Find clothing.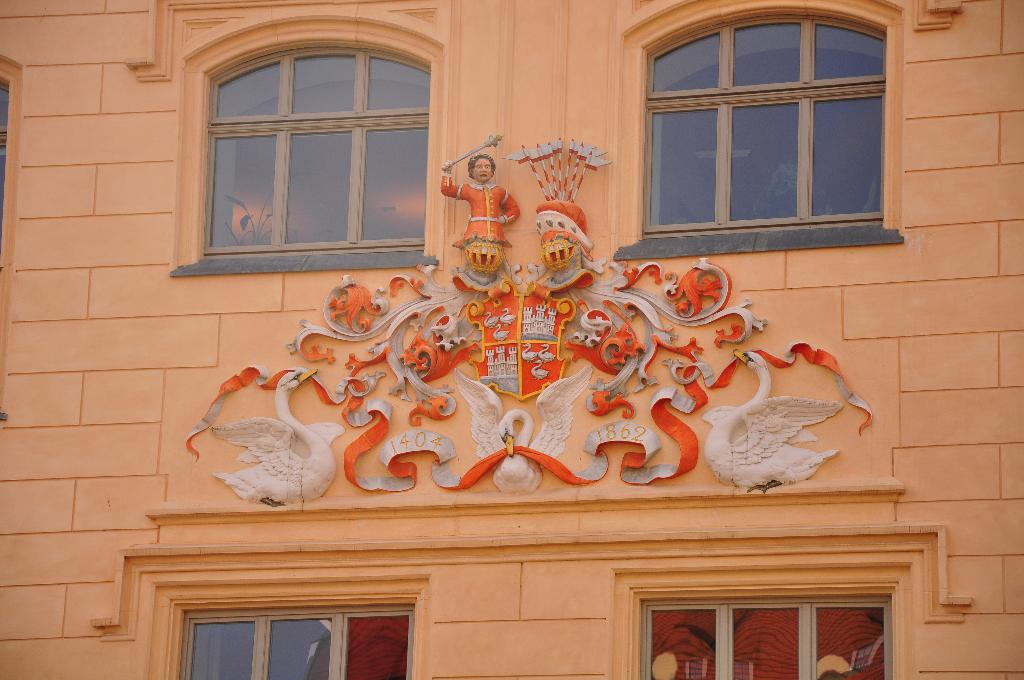
[left=435, top=175, right=523, bottom=246].
